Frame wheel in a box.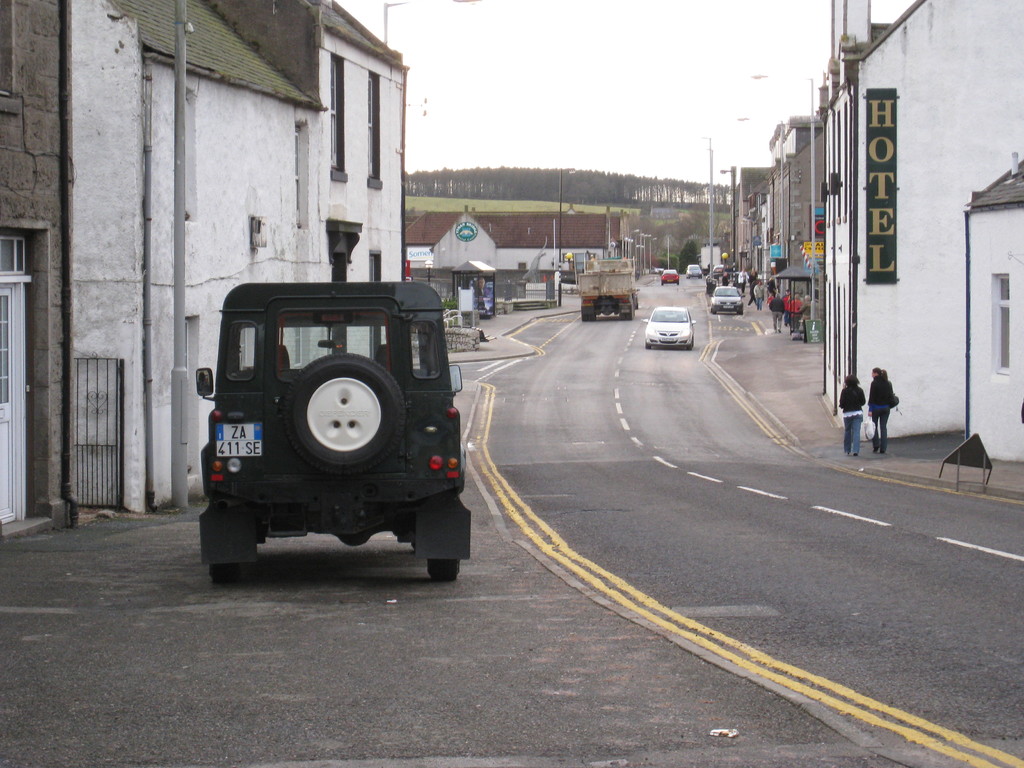
<region>284, 351, 406, 475</region>.
